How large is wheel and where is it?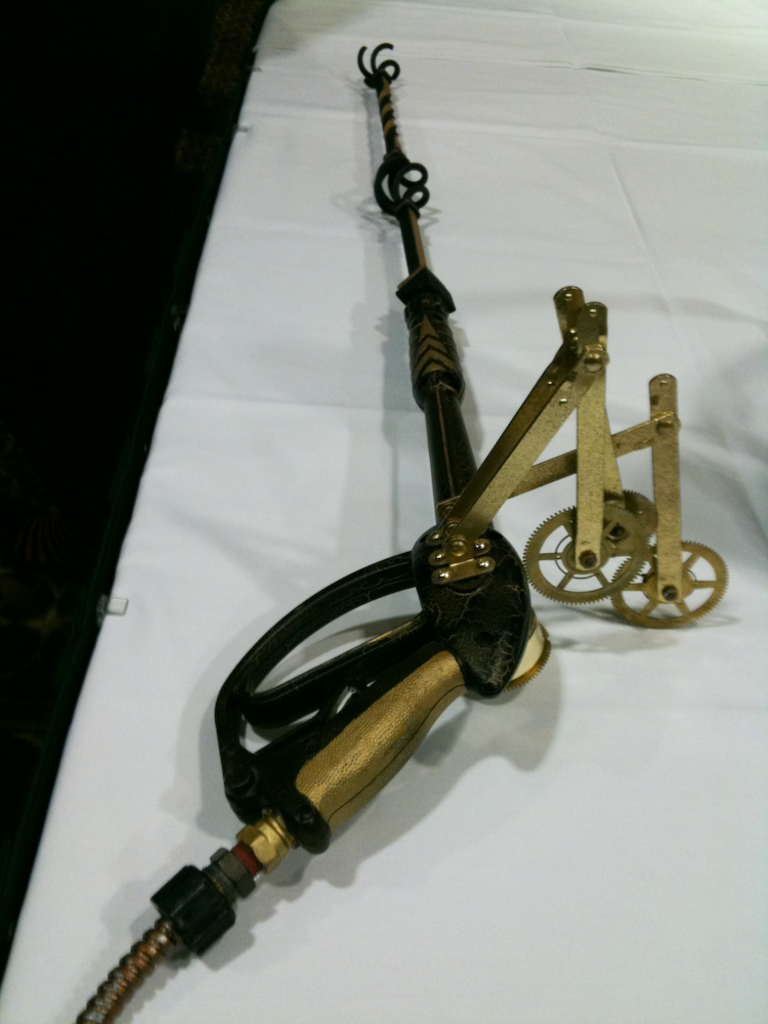
Bounding box: select_region(610, 540, 729, 628).
